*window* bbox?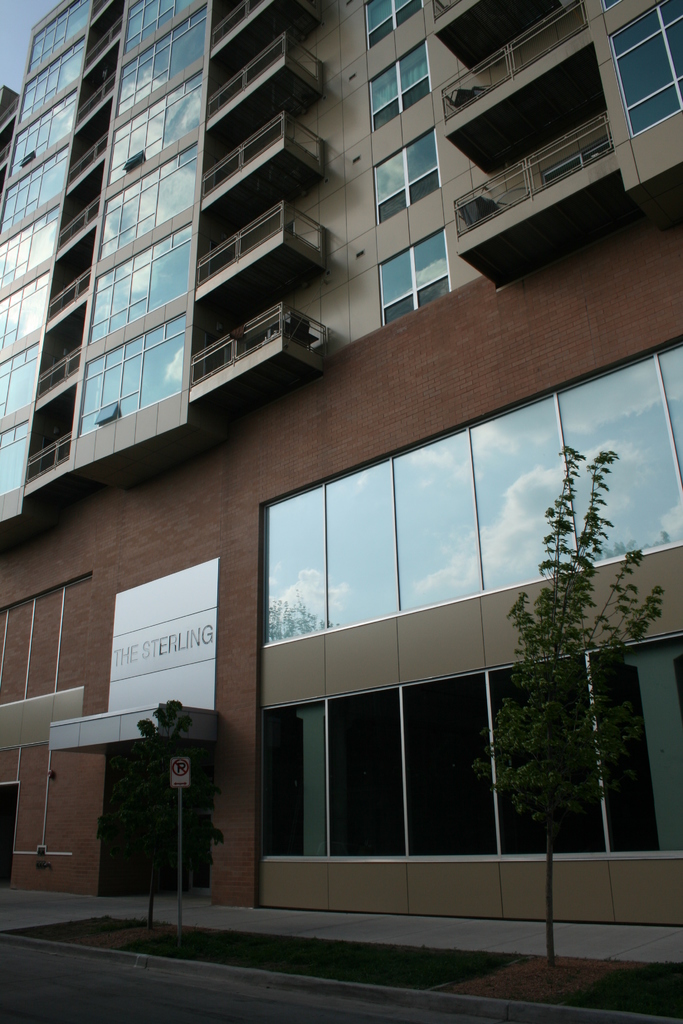
(115, 4, 206, 114)
